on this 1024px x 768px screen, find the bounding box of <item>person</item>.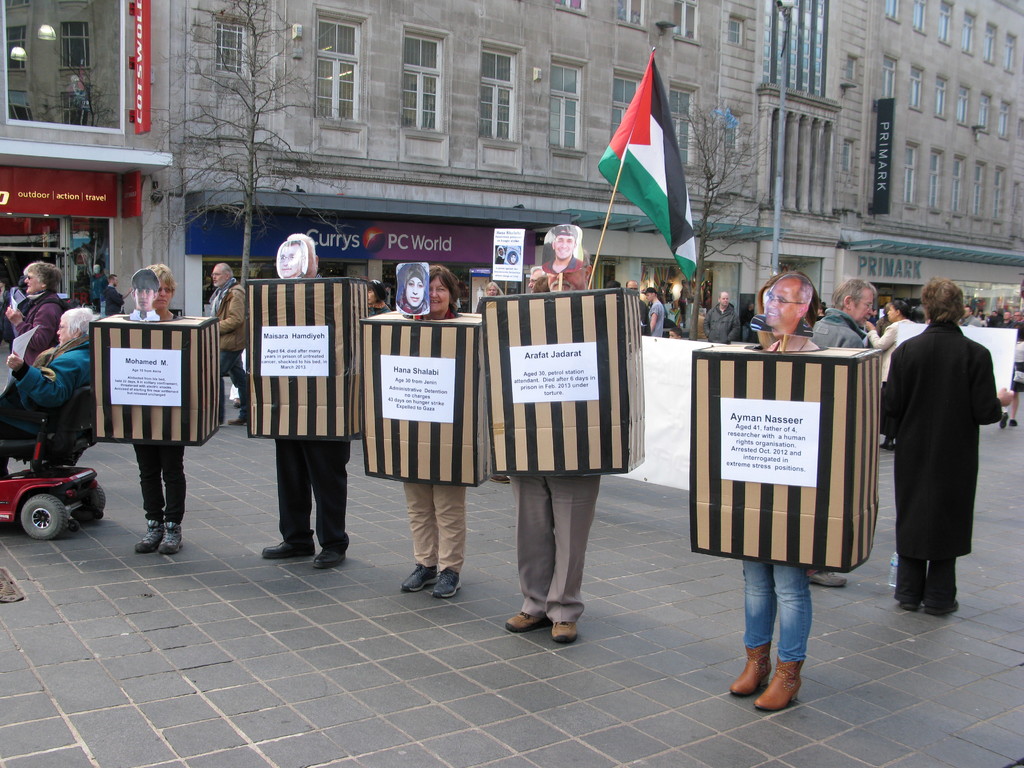
Bounding box: rect(865, 301, 911, 452).
